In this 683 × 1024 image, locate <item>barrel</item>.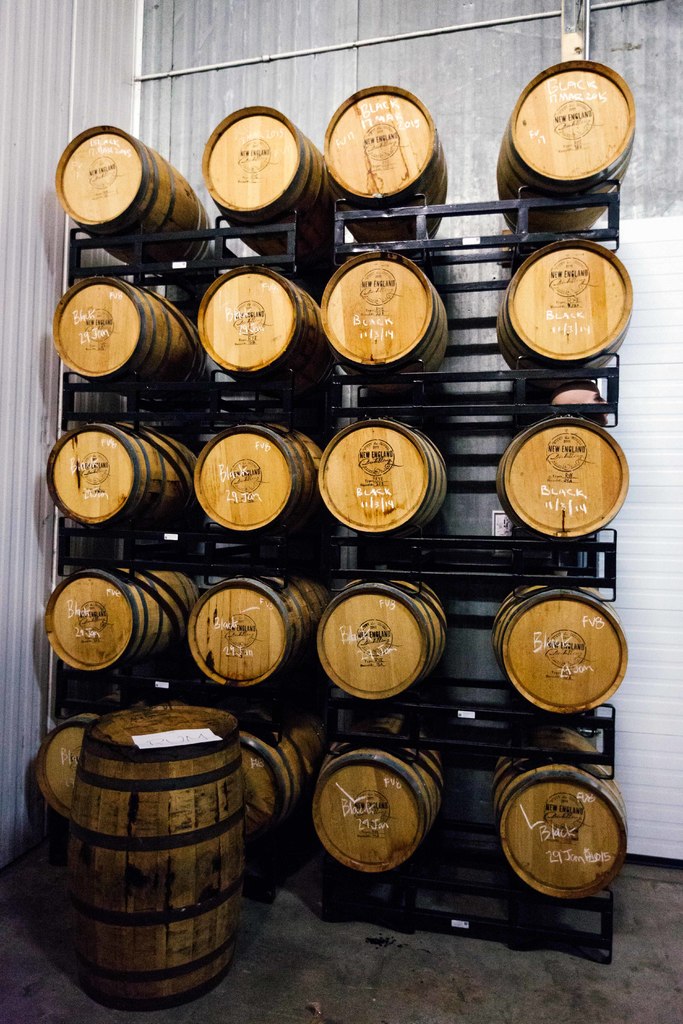
Bounding box: 46:573:211:667.
